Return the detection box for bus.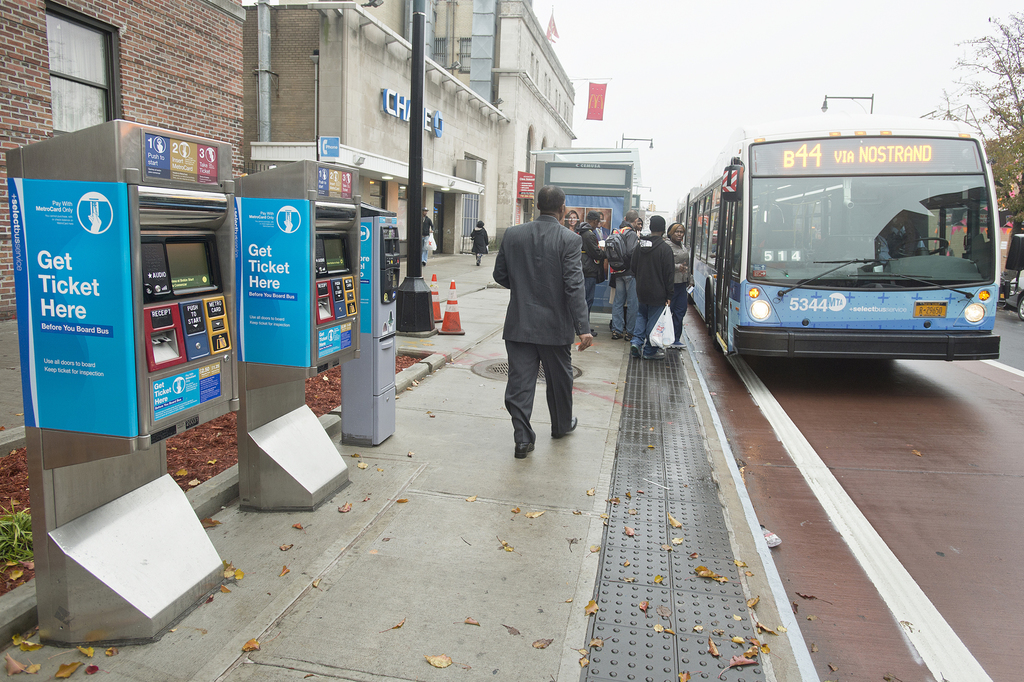
locate(671, 112, 1002, 361).
